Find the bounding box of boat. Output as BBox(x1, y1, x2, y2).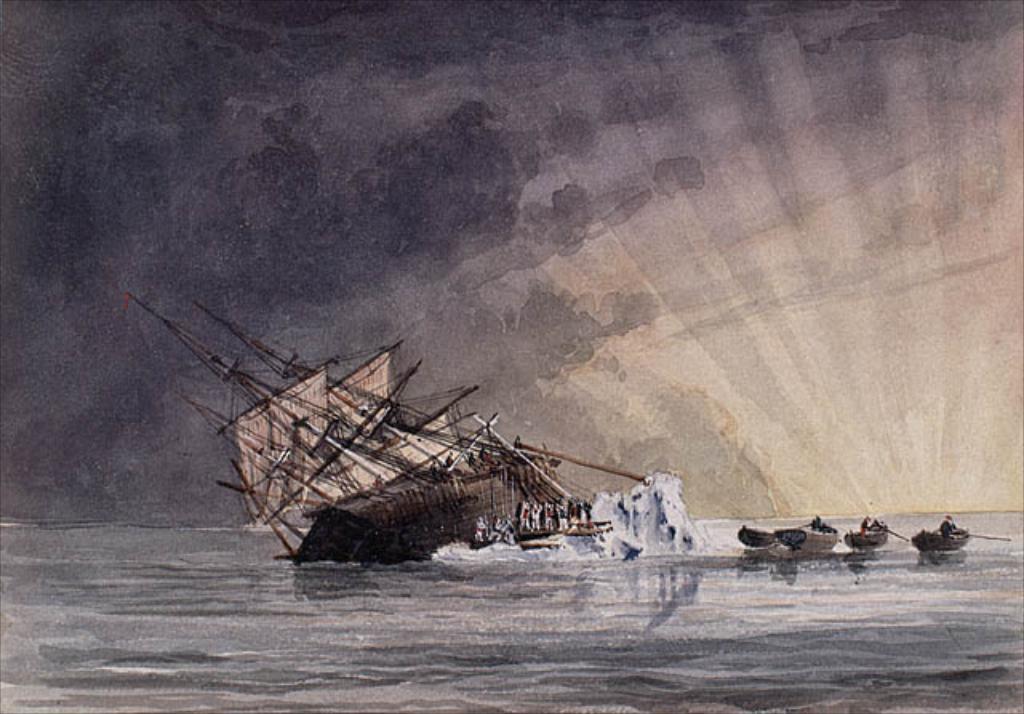
BBox(840, 514, 894, 554).
